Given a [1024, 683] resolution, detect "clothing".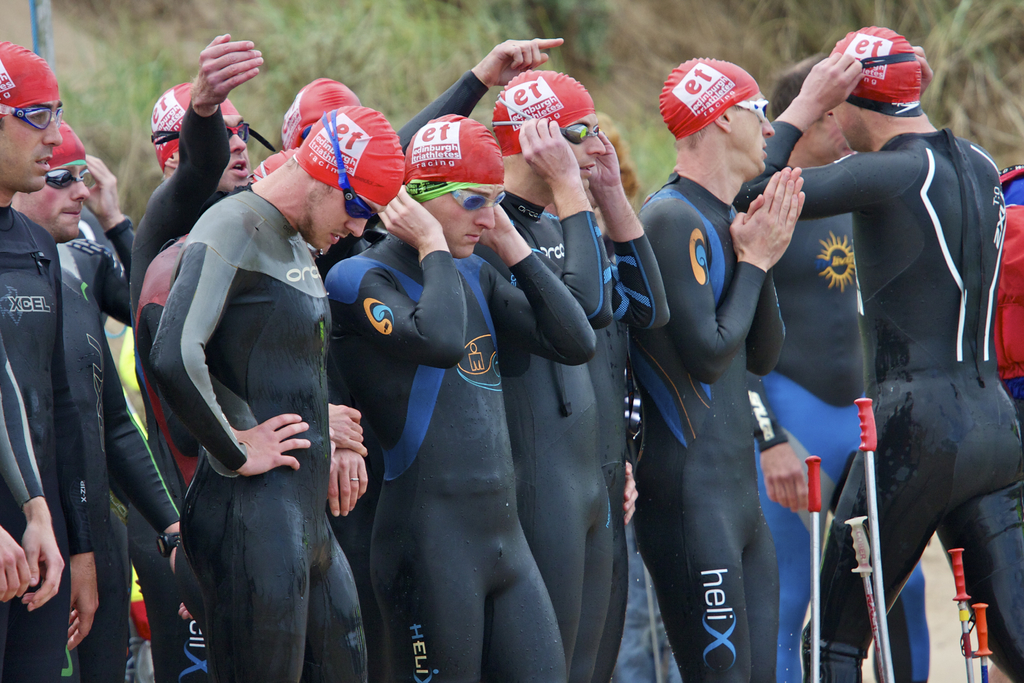
detection(995, 162, 1023, 427).
